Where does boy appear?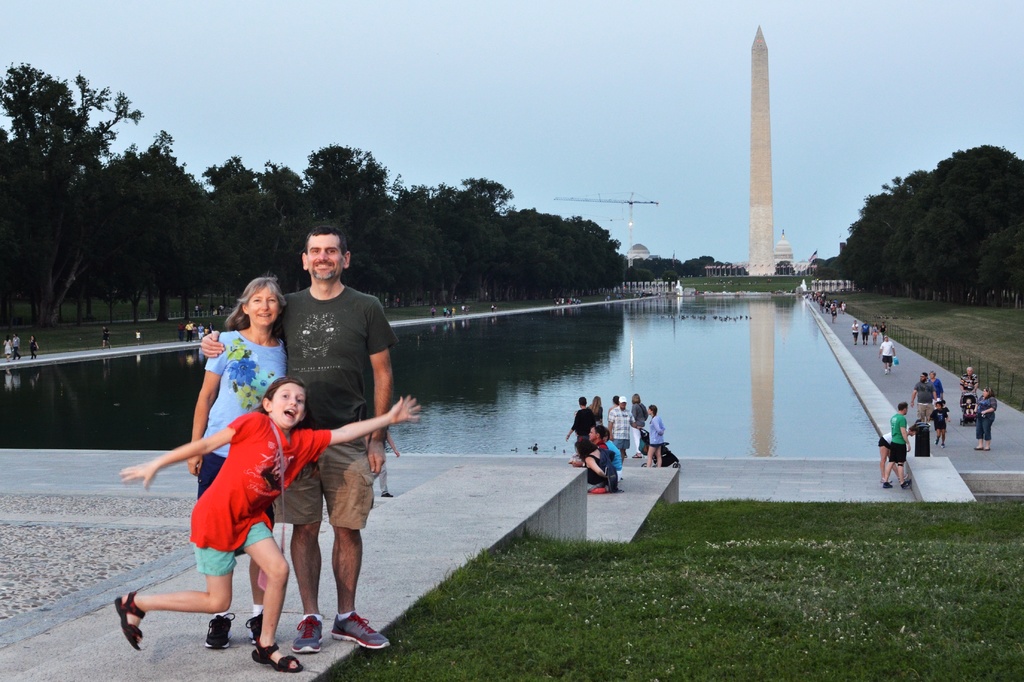
Appears at (left=944, top=399, right=948, bottom=431).
